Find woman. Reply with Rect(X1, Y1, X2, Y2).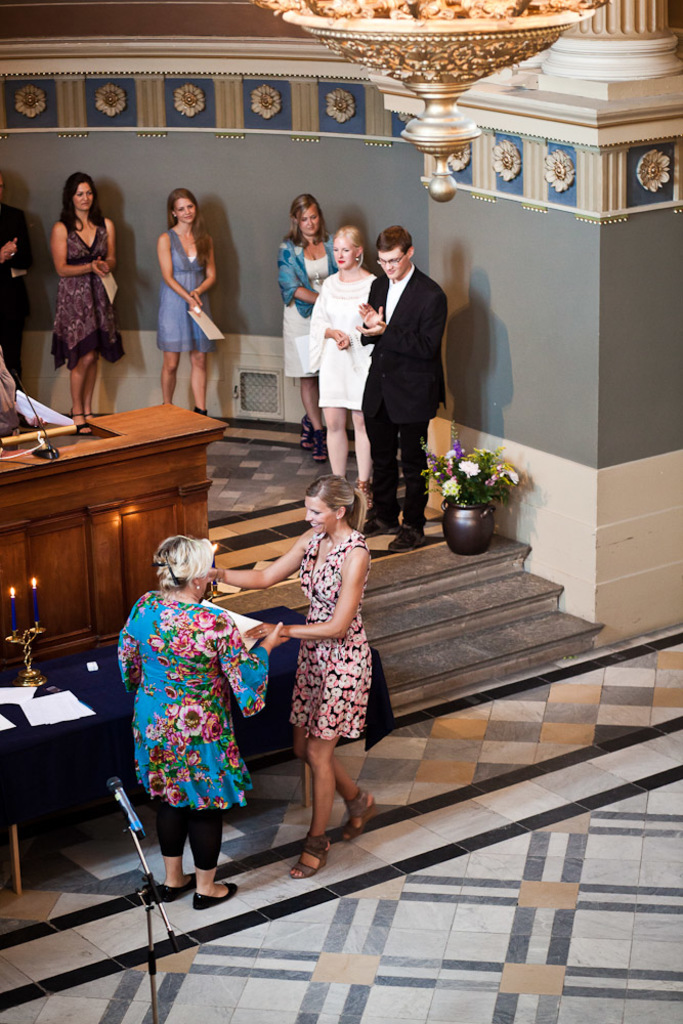
Rect(49, 171, 124, 433).
